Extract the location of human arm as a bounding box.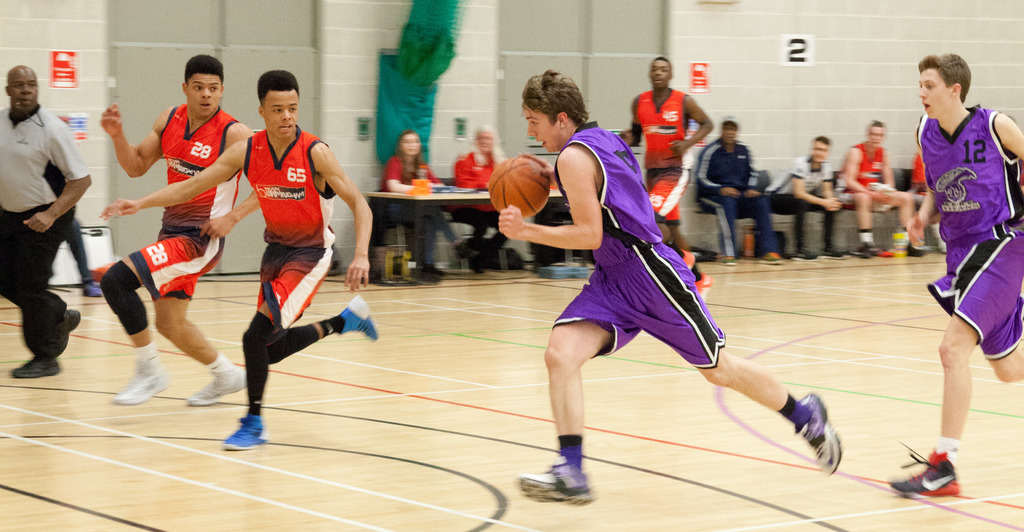
(x1=791, y1=160, x2=840, y2=209).
